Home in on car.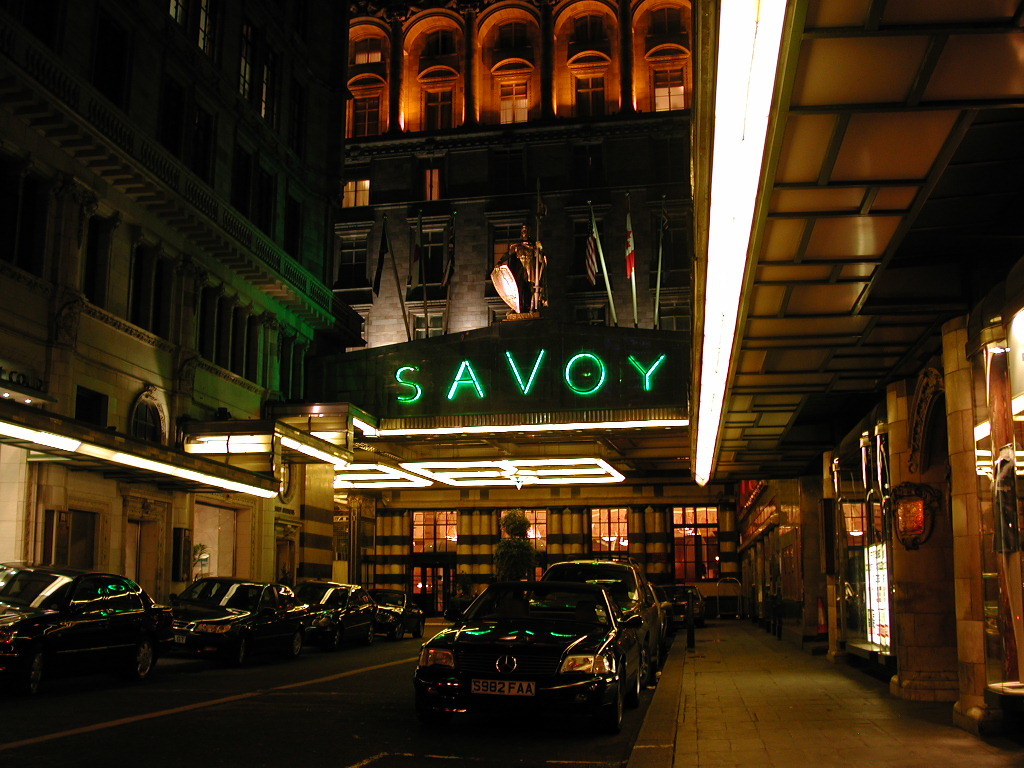
Homed in at 0:564:175:684.
